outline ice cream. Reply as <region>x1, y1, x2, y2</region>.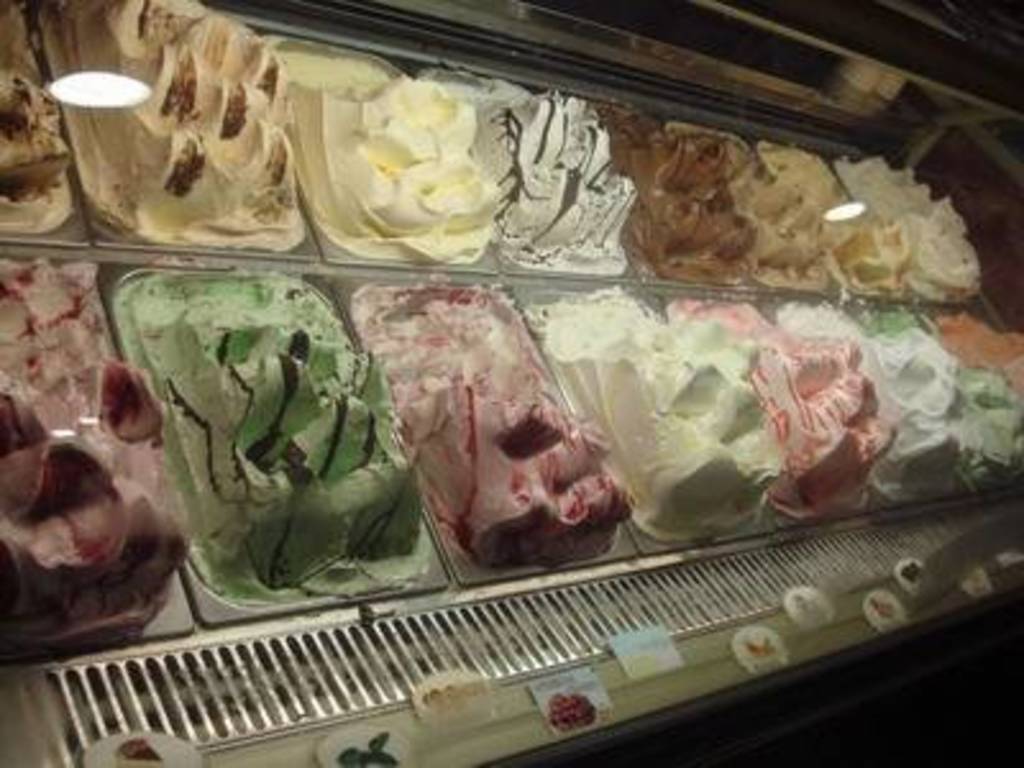
<region>279, 41, 504, 269</region>.
